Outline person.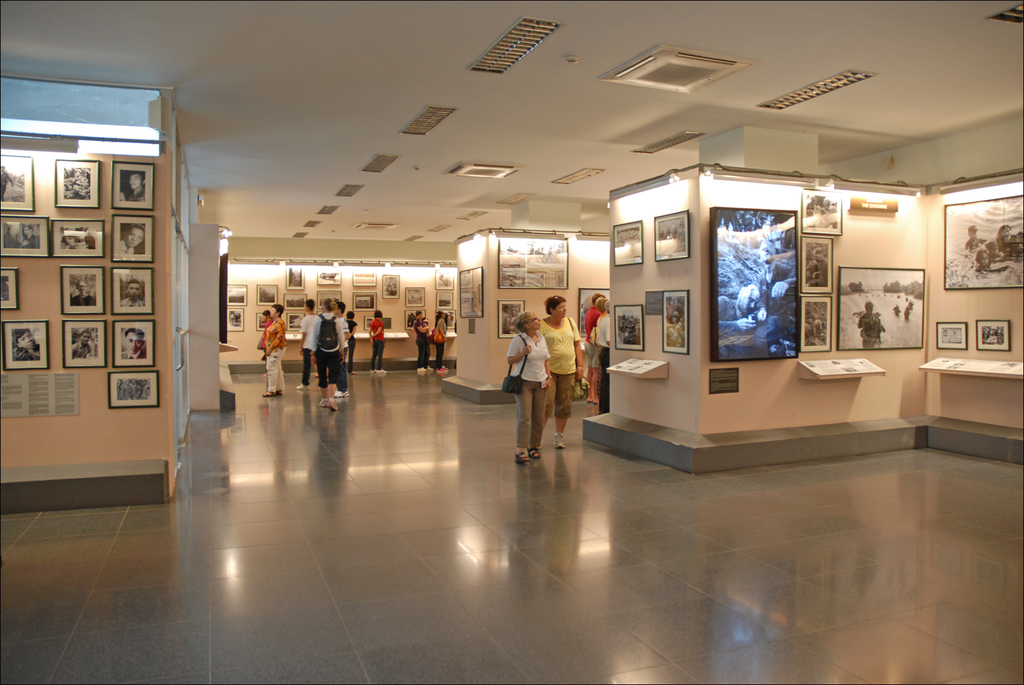
Outline: l=667, t=311, r=681, b=349.
